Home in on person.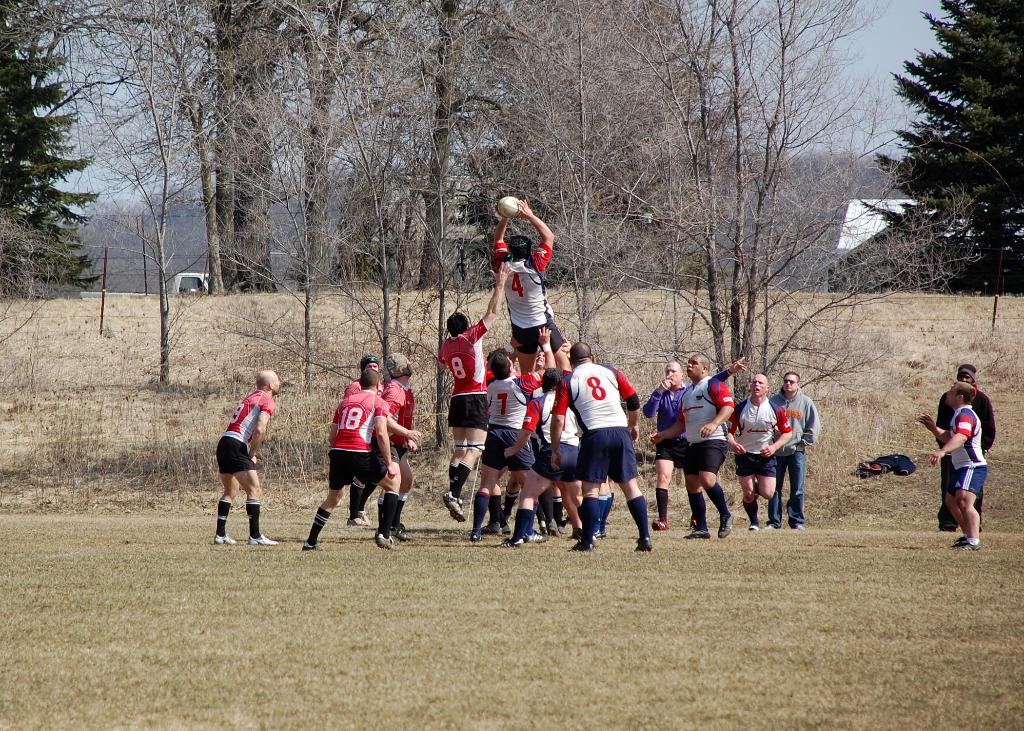
Homed in at [488, 200, 570, 353].
